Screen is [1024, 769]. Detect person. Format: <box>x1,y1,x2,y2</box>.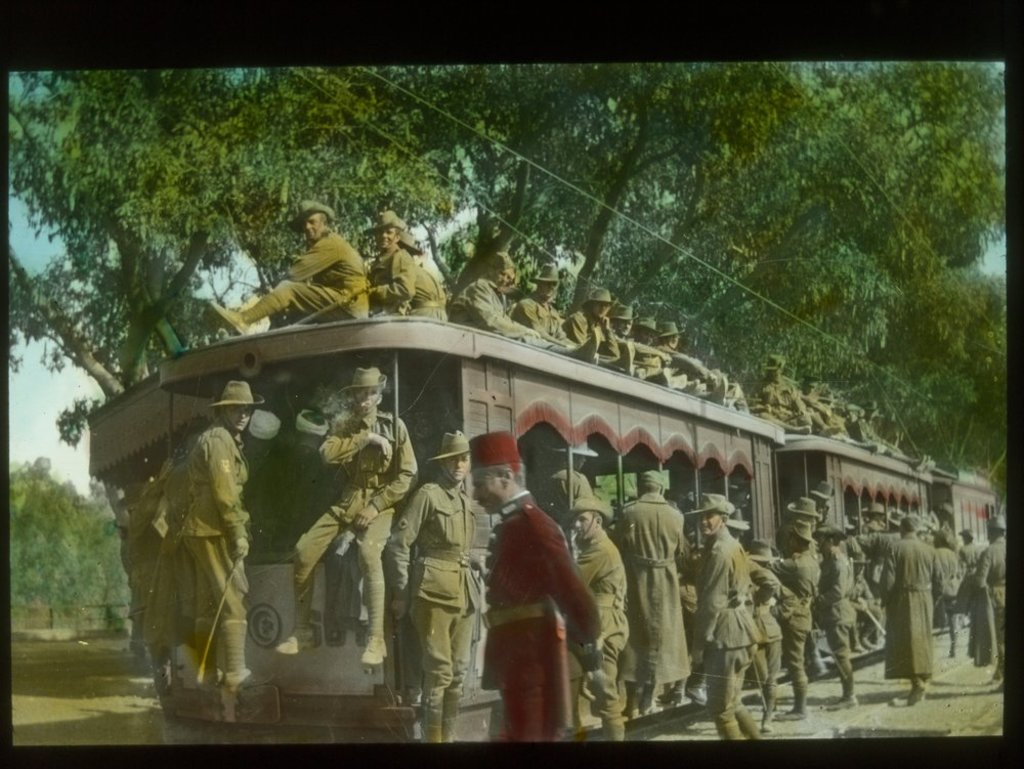
<box>205,198,368,335</box>.
